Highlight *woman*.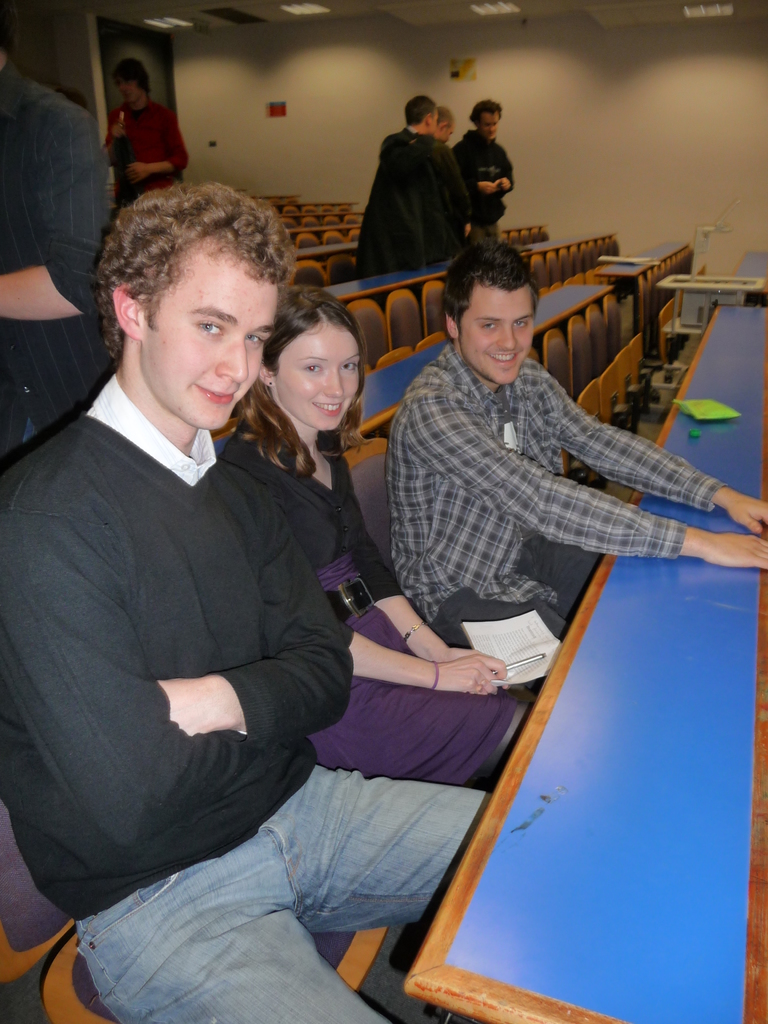
Highlighted region: l=216, t=284, r=533, b=782.
